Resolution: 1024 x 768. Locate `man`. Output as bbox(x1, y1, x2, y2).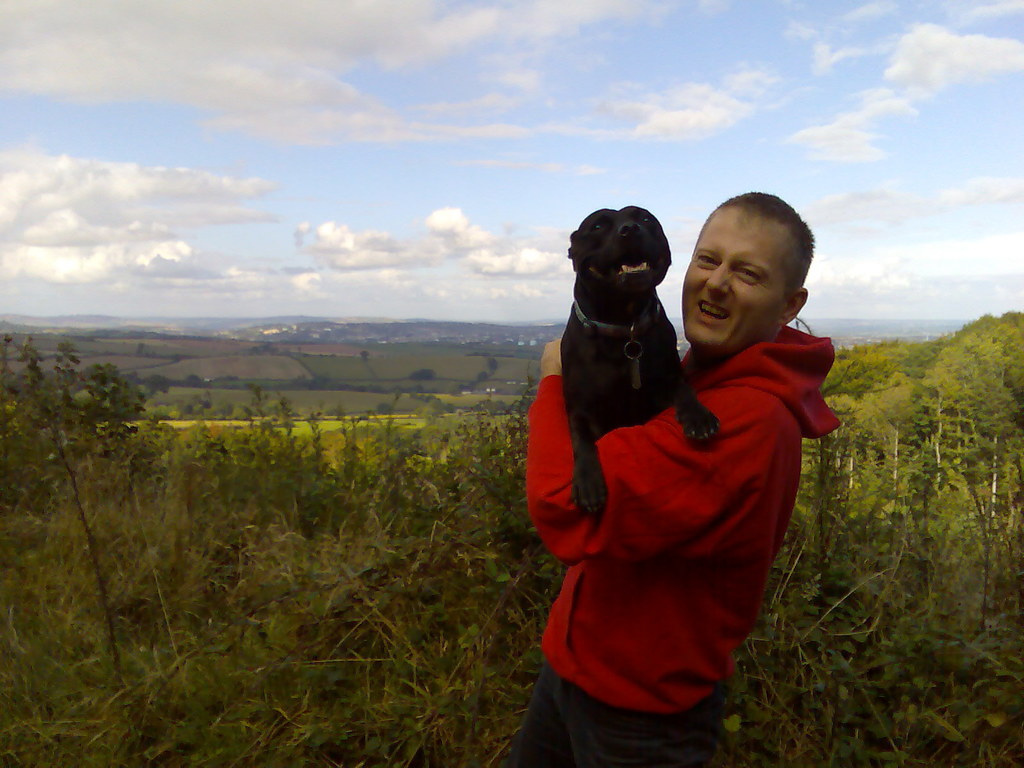
bbox(560, 189, 836, 707).
